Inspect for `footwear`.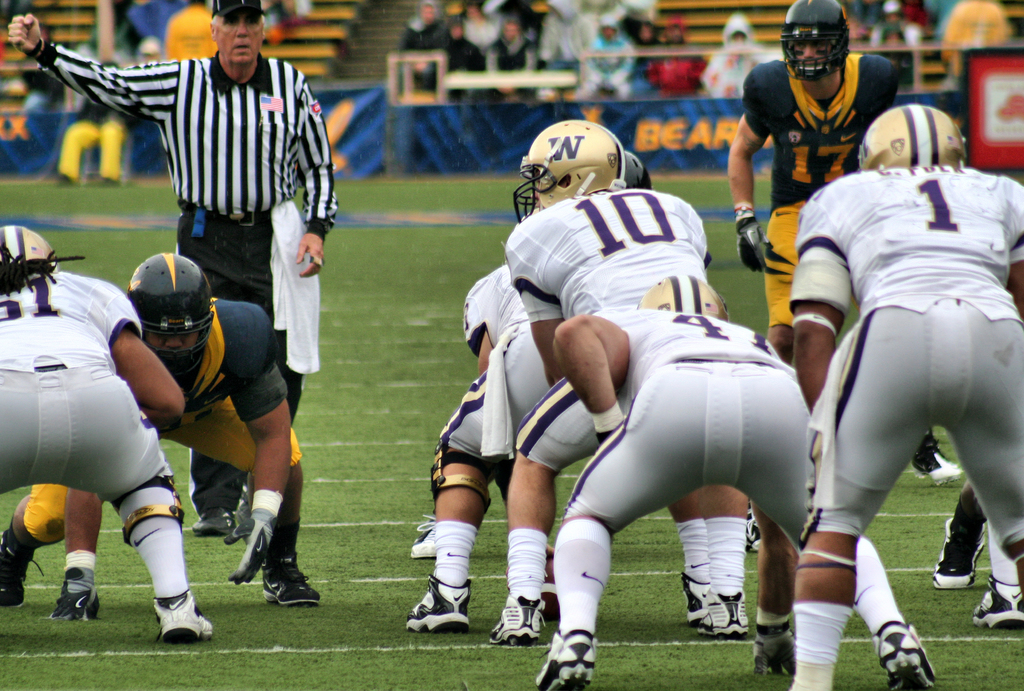
Inspection: bbox=(406, 574, 472, 634).
